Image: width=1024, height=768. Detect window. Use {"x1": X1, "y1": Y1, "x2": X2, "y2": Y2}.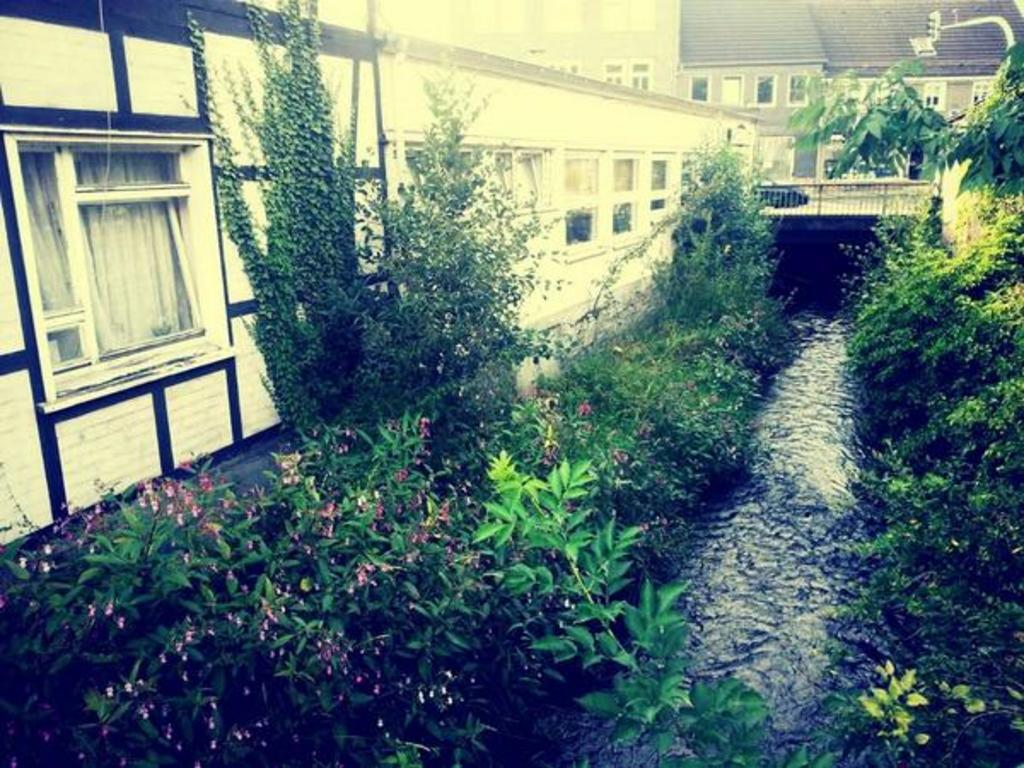
{"x1": 688, "y1": 70, "x2": 713, "y2": 106}.
